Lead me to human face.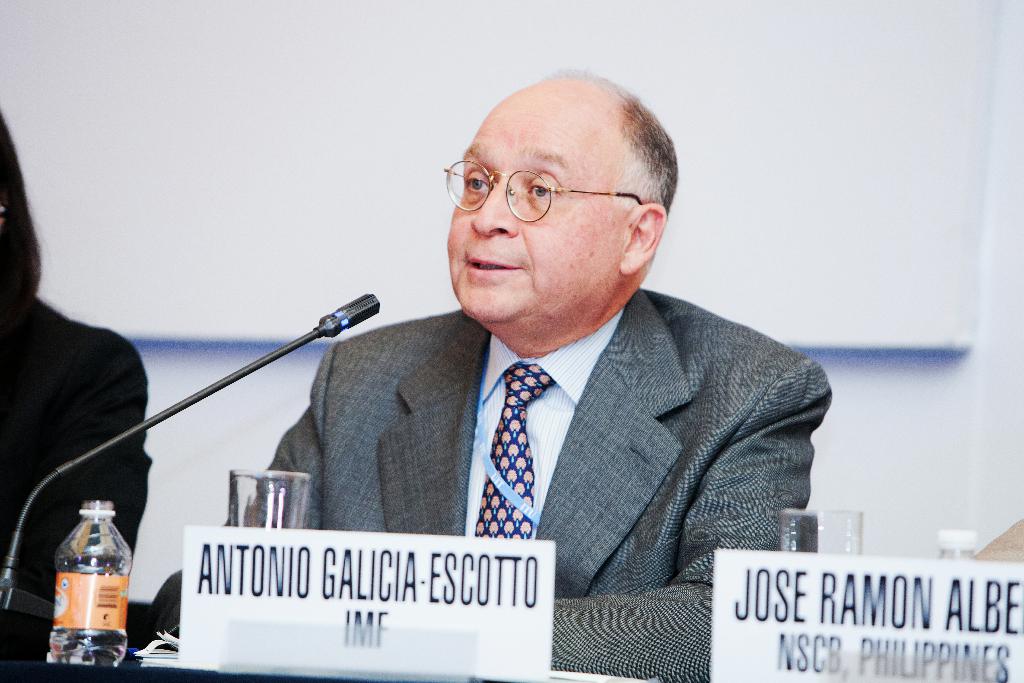
Lead to 448,83,625,322.
